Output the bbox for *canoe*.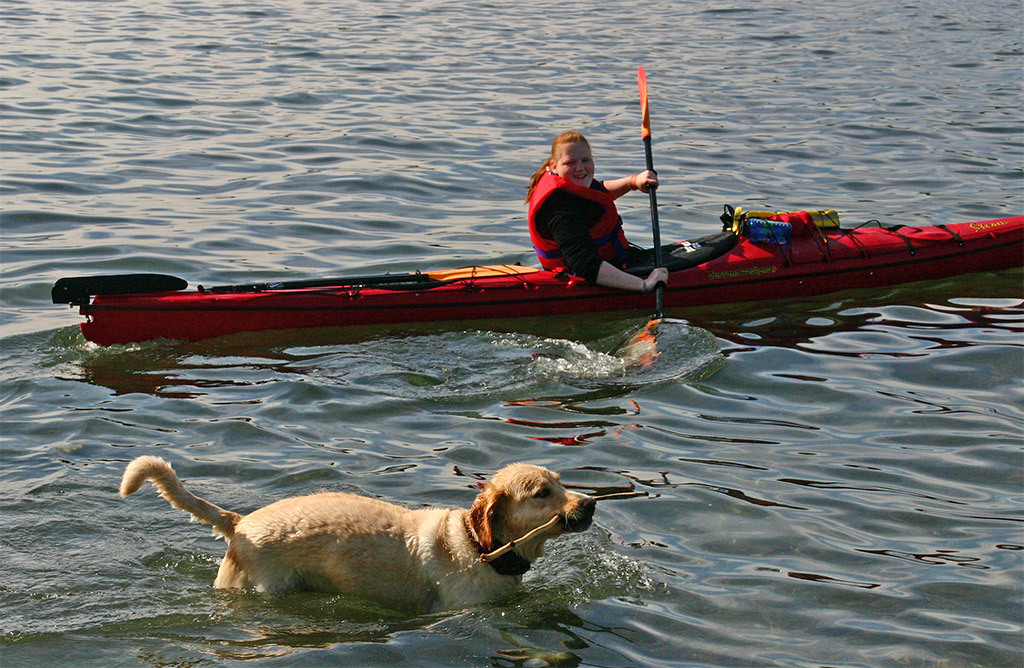
left=55, top=211, right=1023, bottom=307.
